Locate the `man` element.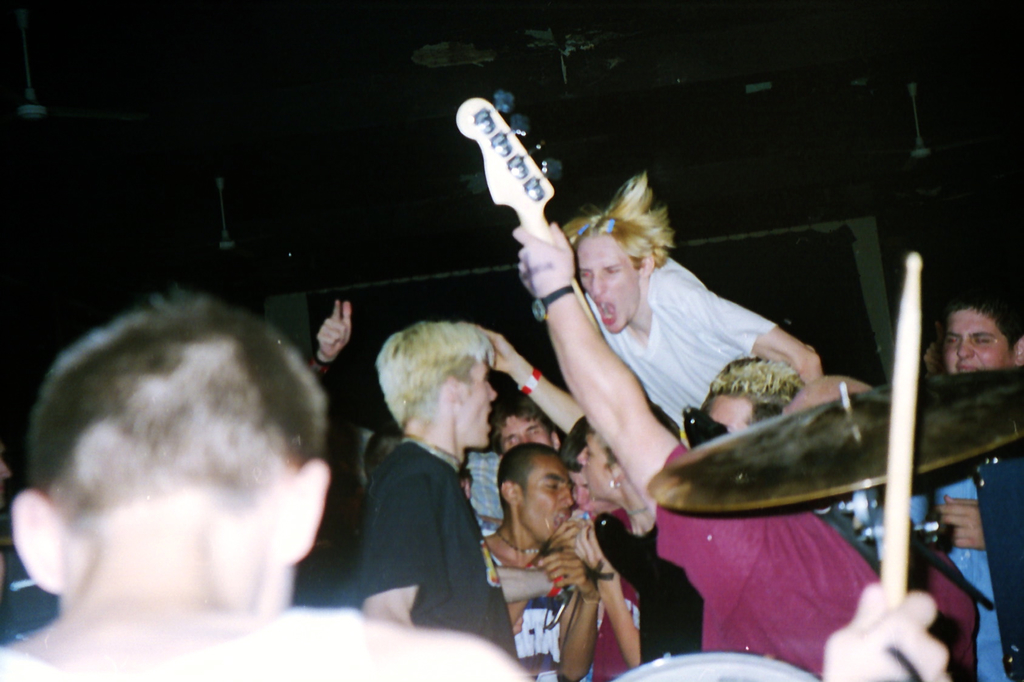
Element bbox: bbox(0, 282, 535, 681).
